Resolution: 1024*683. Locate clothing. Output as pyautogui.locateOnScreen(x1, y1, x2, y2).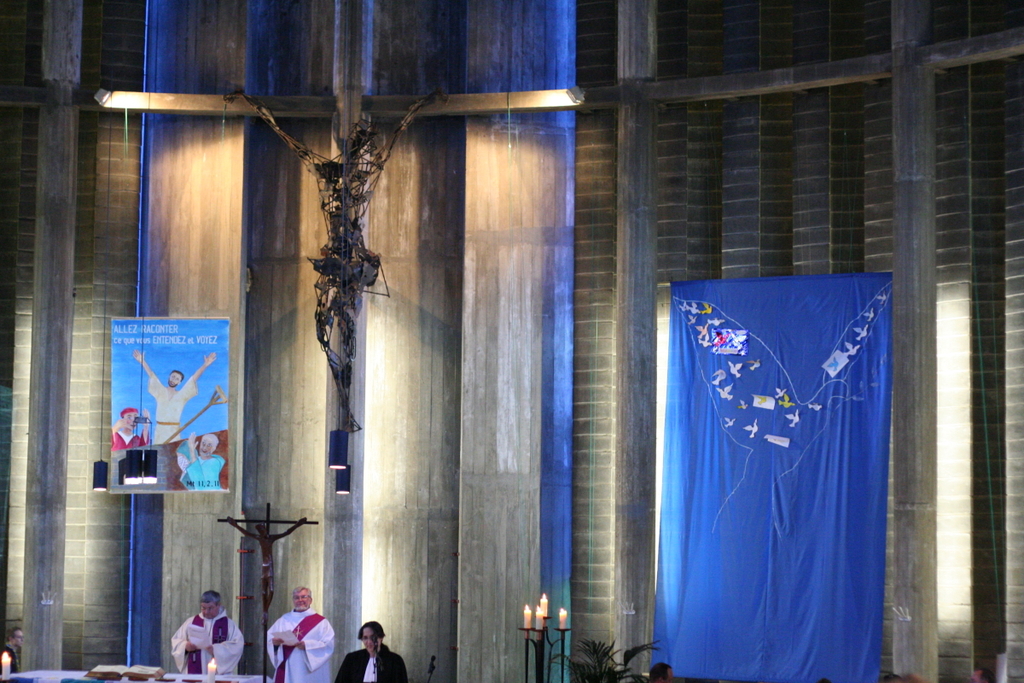
pyautogui.locateOnScreen(143, 368, 200, 444).
